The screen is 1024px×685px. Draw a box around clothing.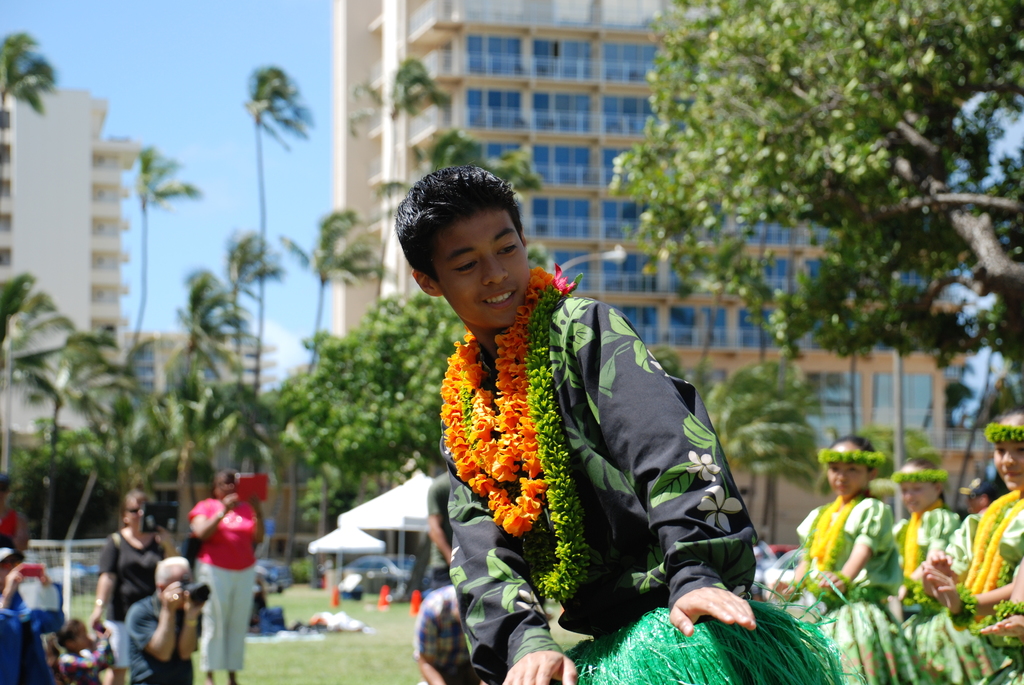
detection(796, 492, 909, 684).
